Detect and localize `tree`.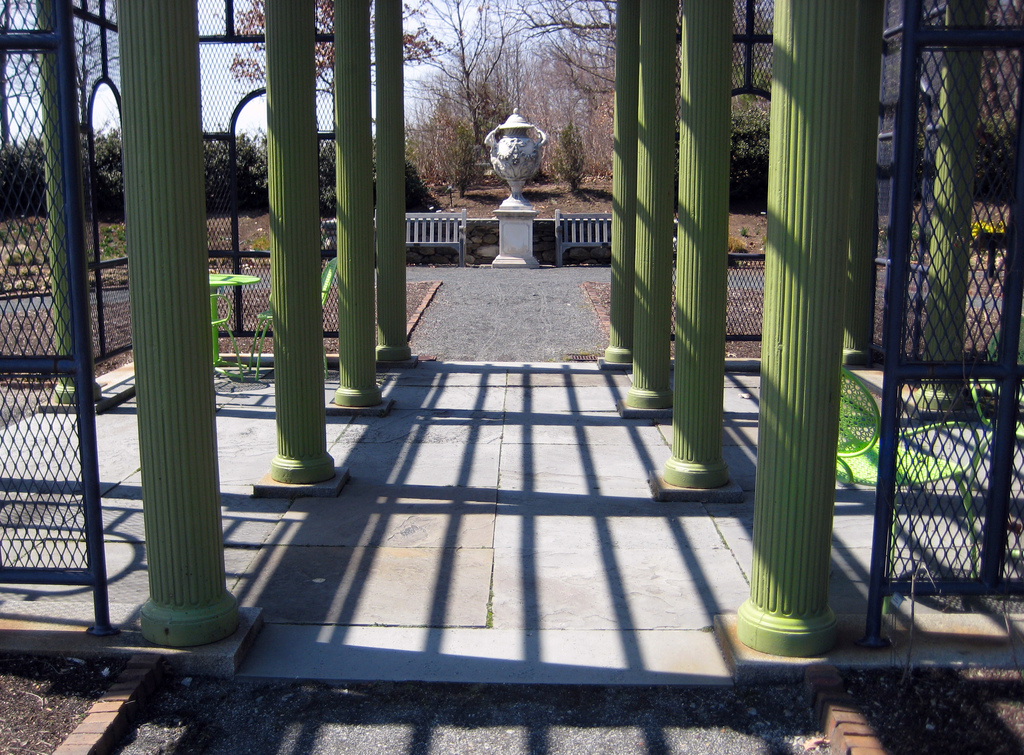
Localized at box(224, 0, 435, 136).
